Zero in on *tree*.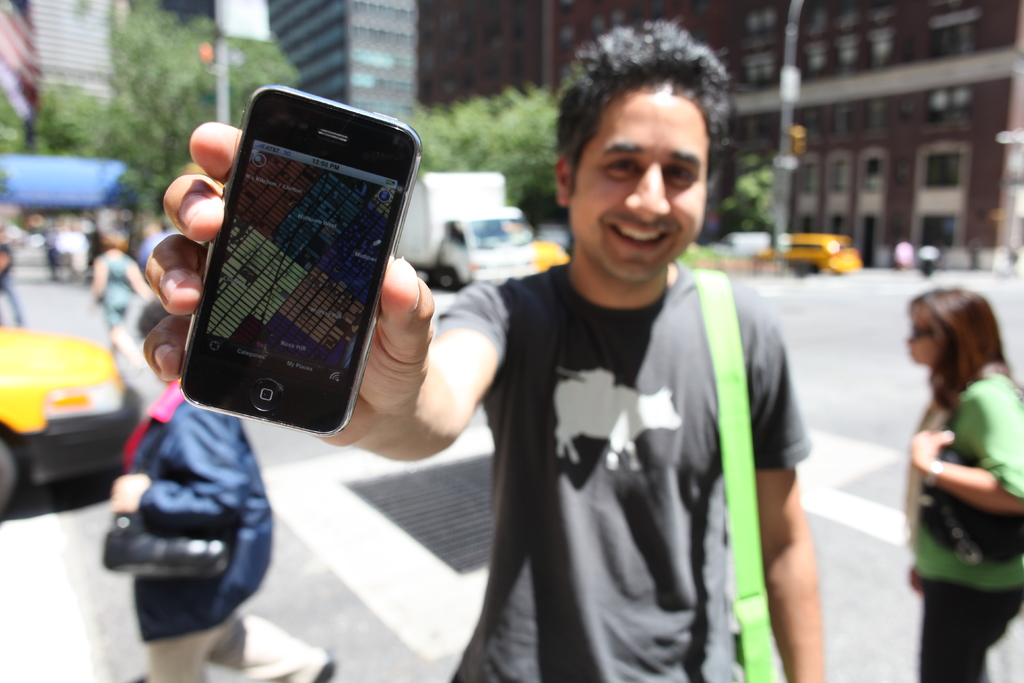
Zeroed in: bbox(97, 0, 301, 217).
